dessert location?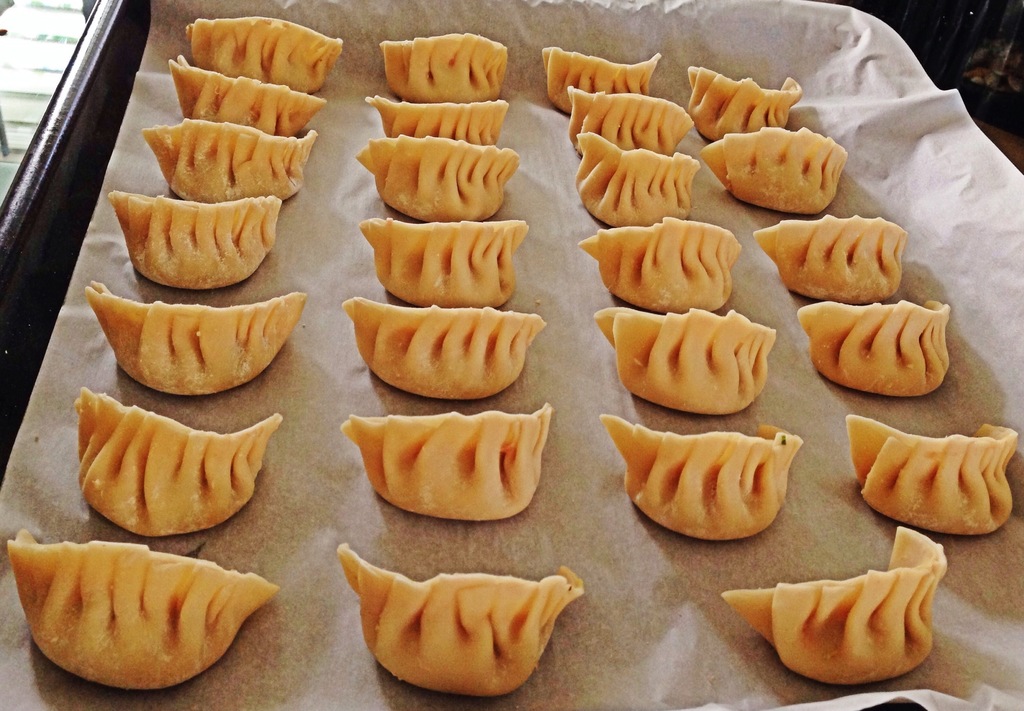
bbox=(87, 283, 305, 398)
